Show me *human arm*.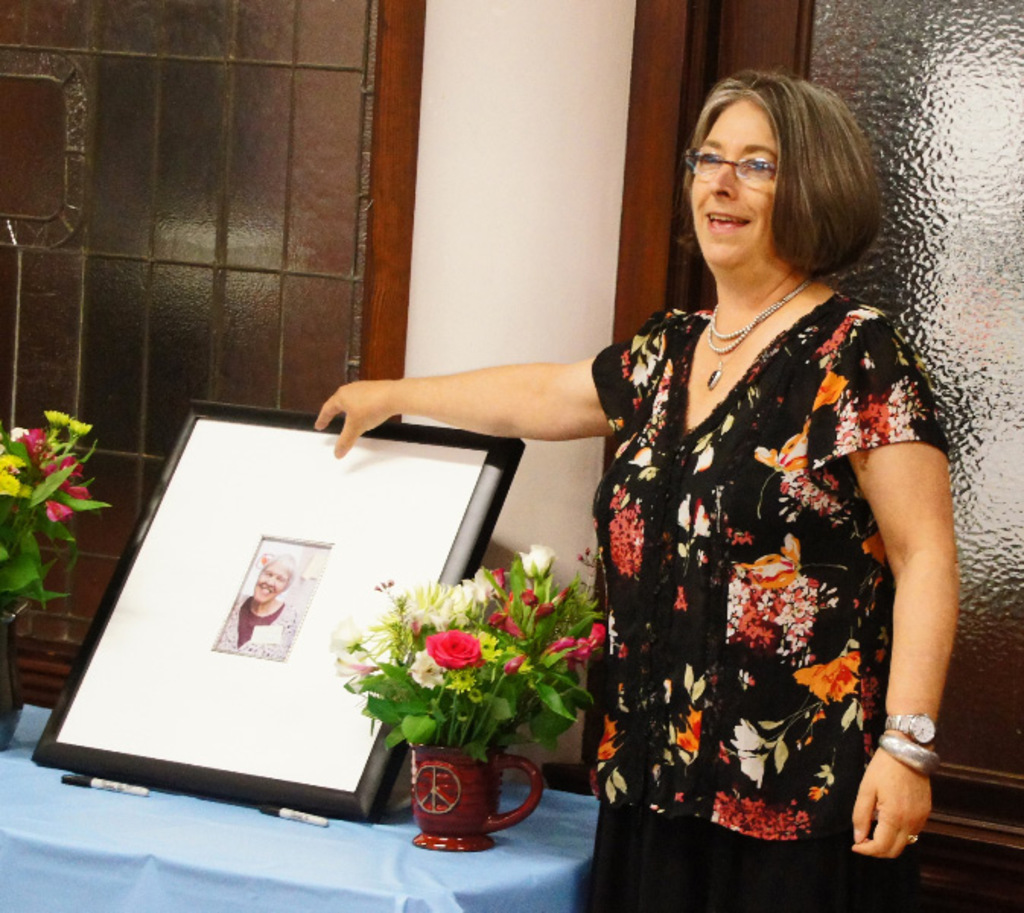
*human arm* is here: region(844, 312, 972, 861).
